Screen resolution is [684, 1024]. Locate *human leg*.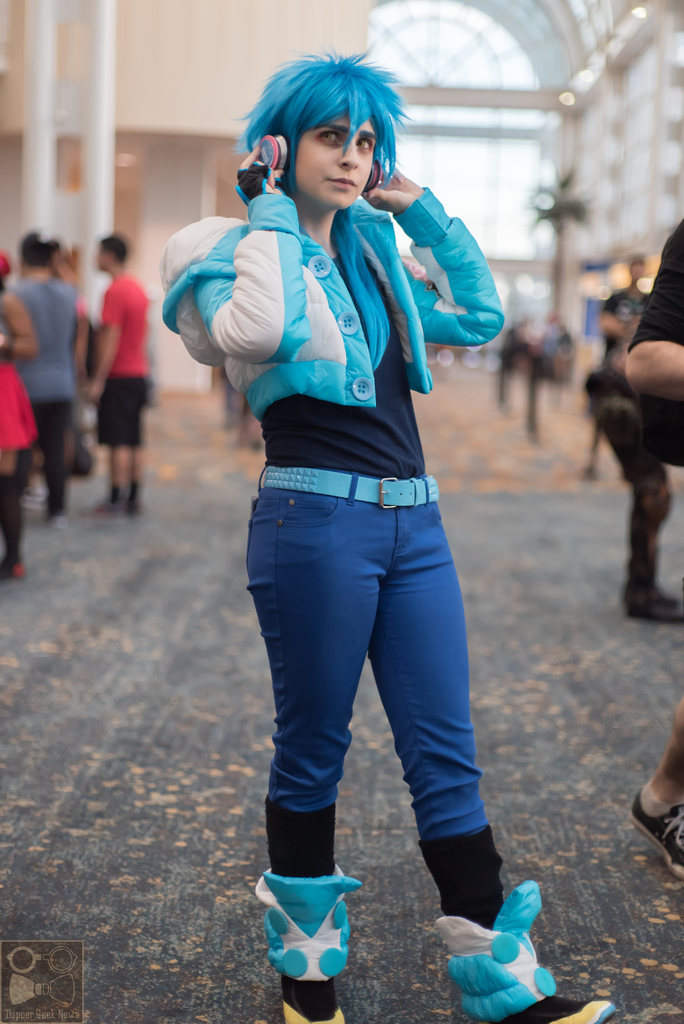
left=122, top=376, right=151, bottom=515.
